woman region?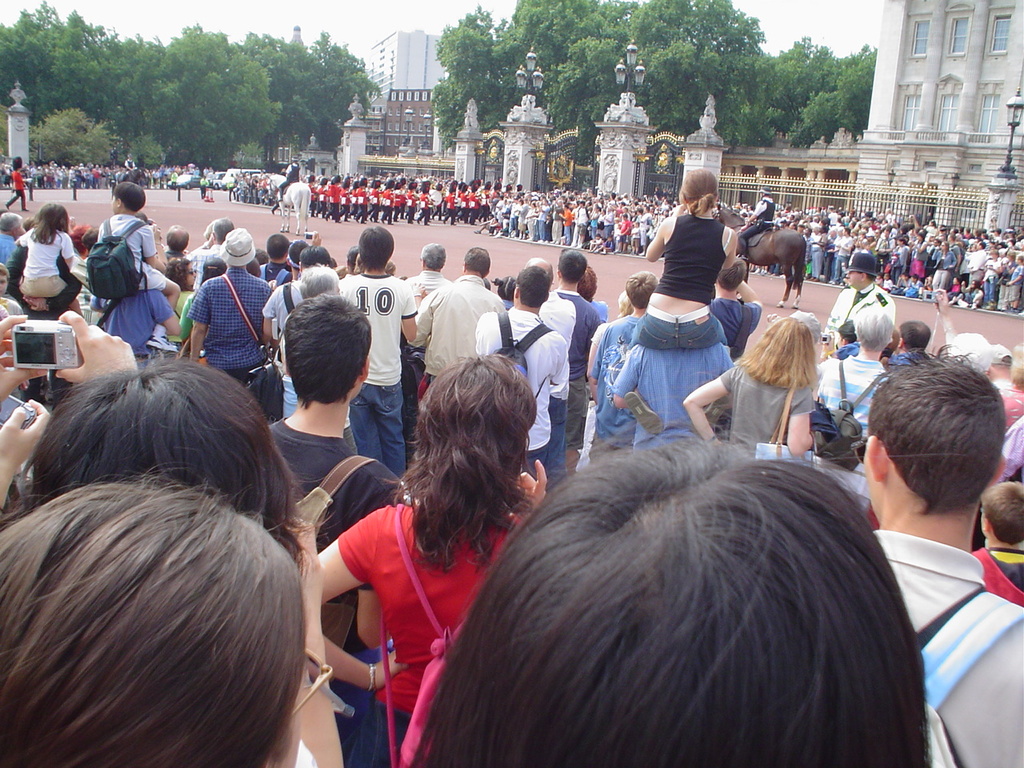
<region>930, 242, 957, 290</region>
